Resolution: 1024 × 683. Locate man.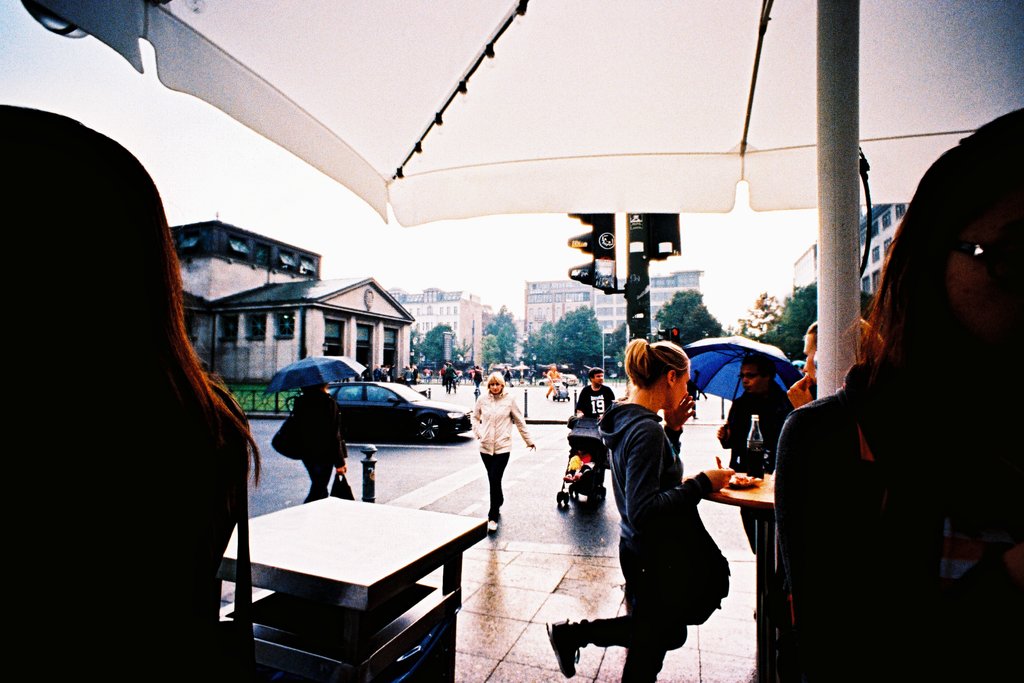
detection(574, 370, 616, 477).
